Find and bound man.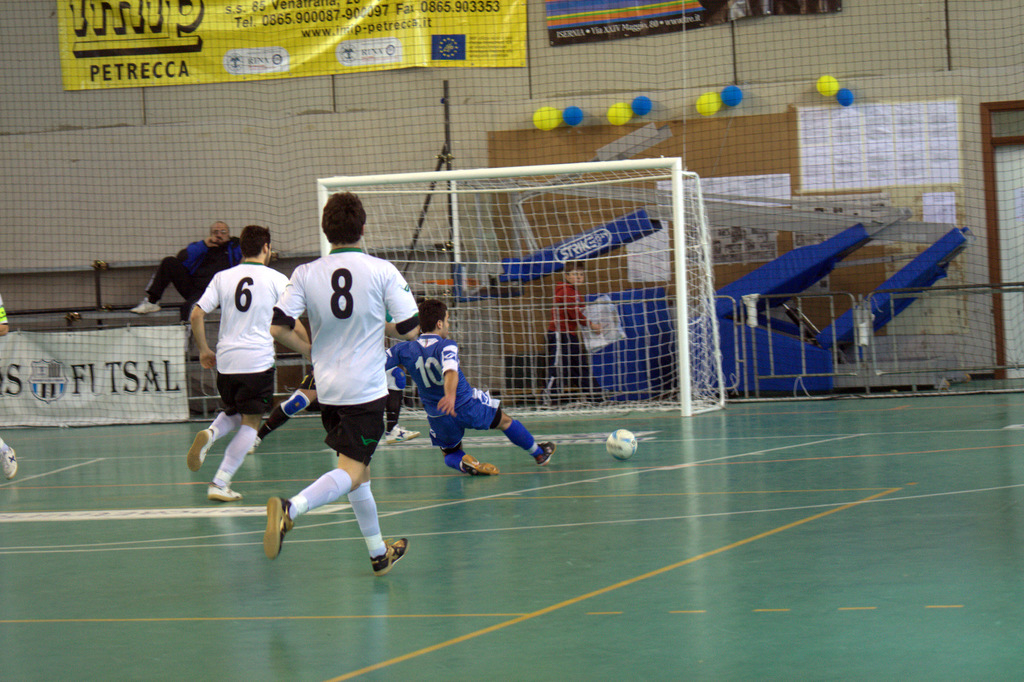
Bound: pyautogui.locateOnScreen(385, 292, 554, 488).
